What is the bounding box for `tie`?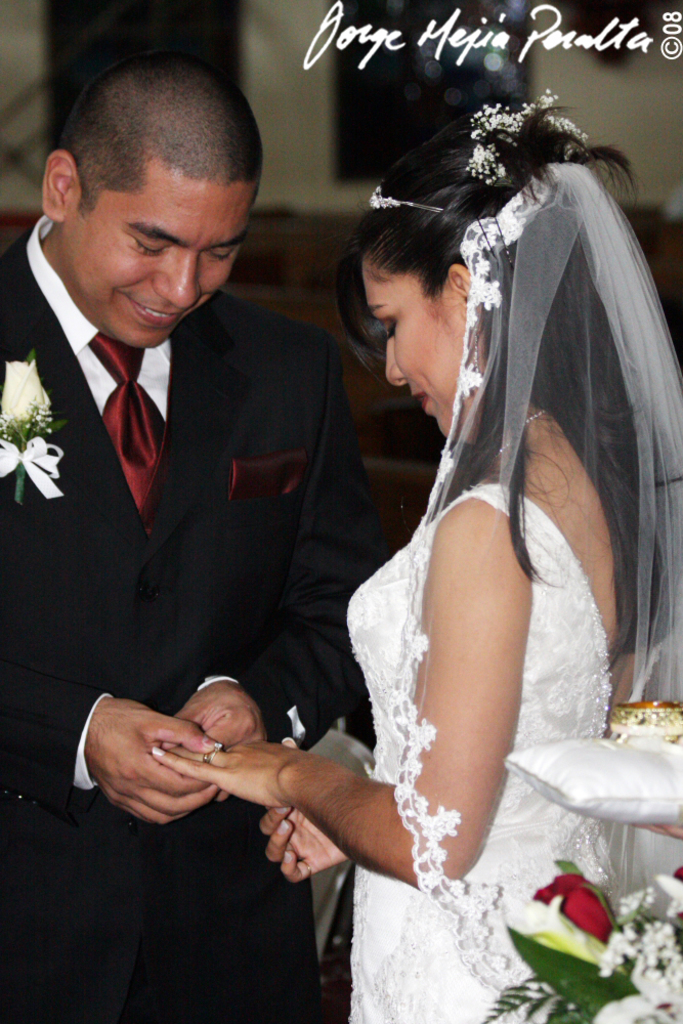
[left=86, top=329, right=175, bottom=541].
